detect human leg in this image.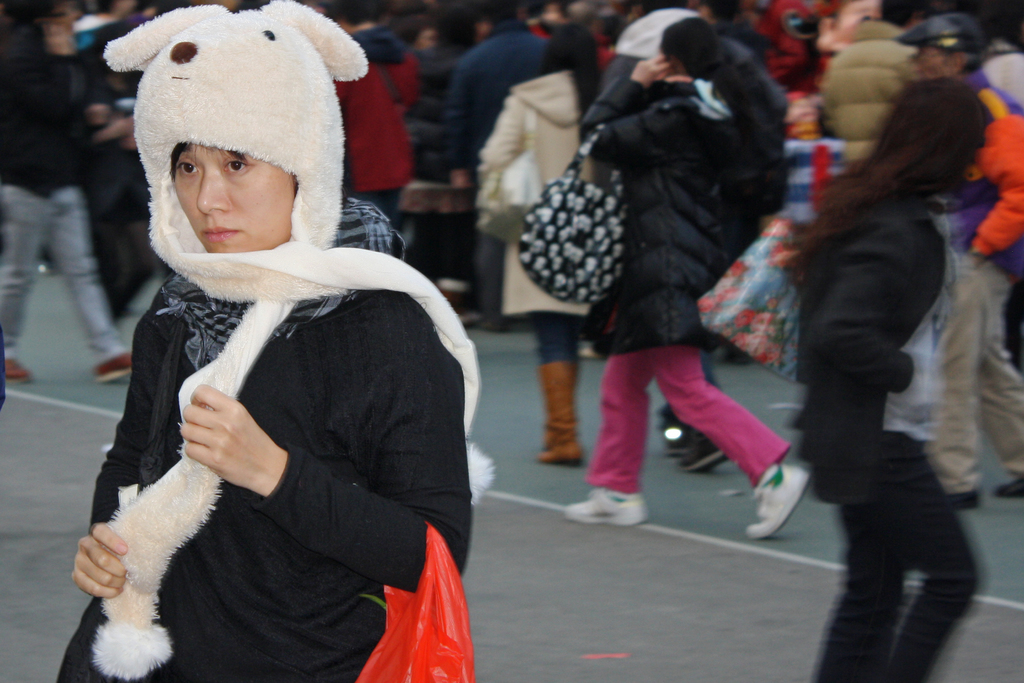
Detection: bbox(923, 249, 980, 509).
